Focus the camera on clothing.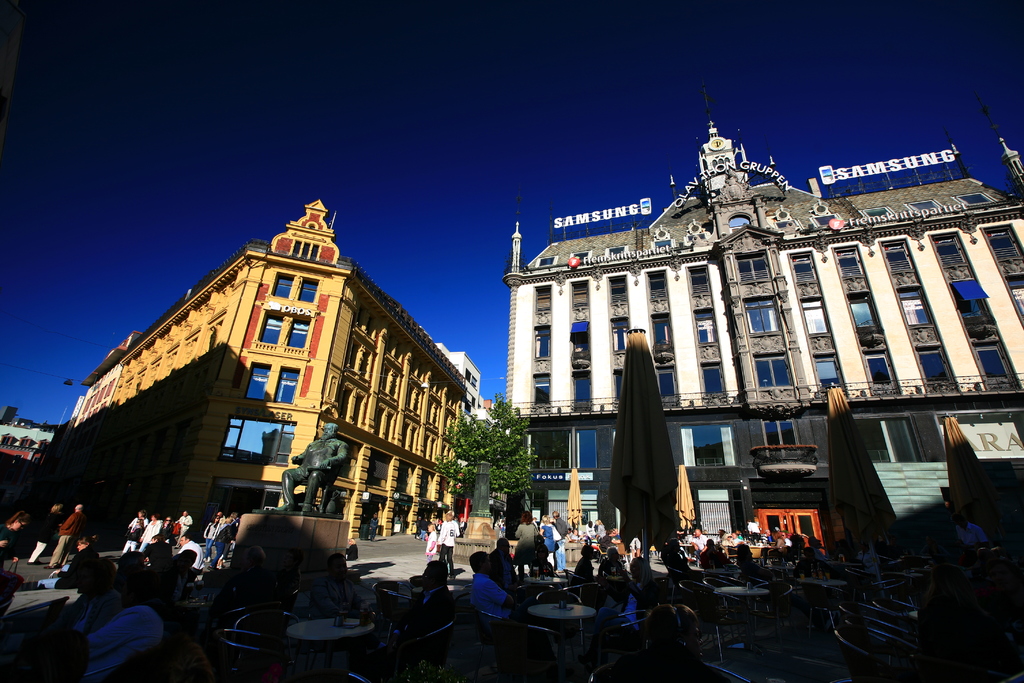
Focus region: (left=127, top=518, right=148, bottom=556).
